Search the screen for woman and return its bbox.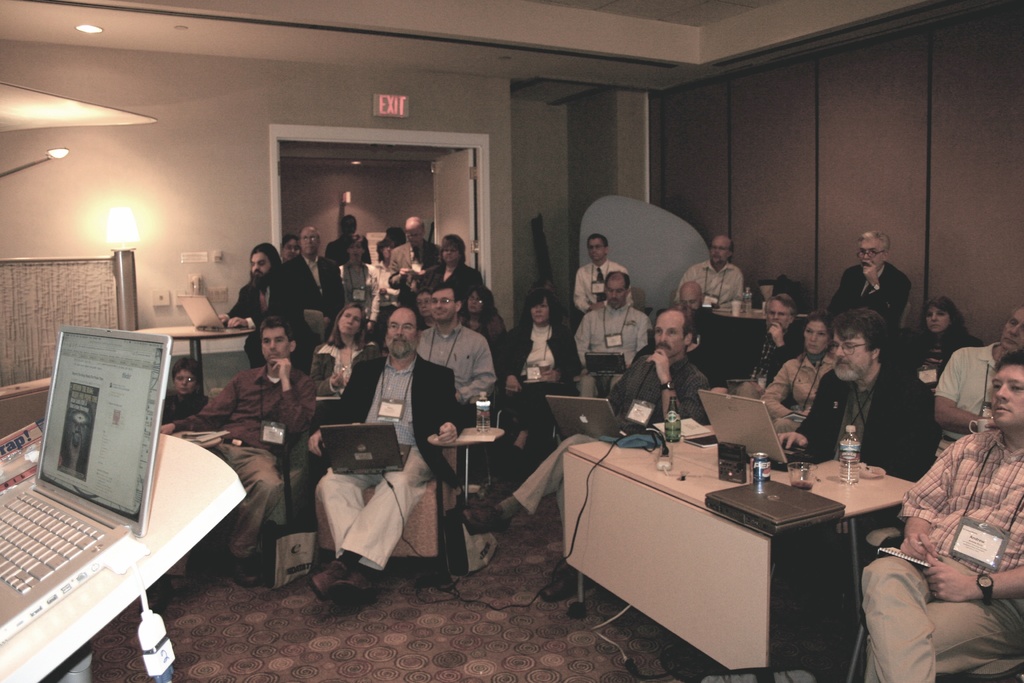
Found: rect(334, 235, 378, 304).
